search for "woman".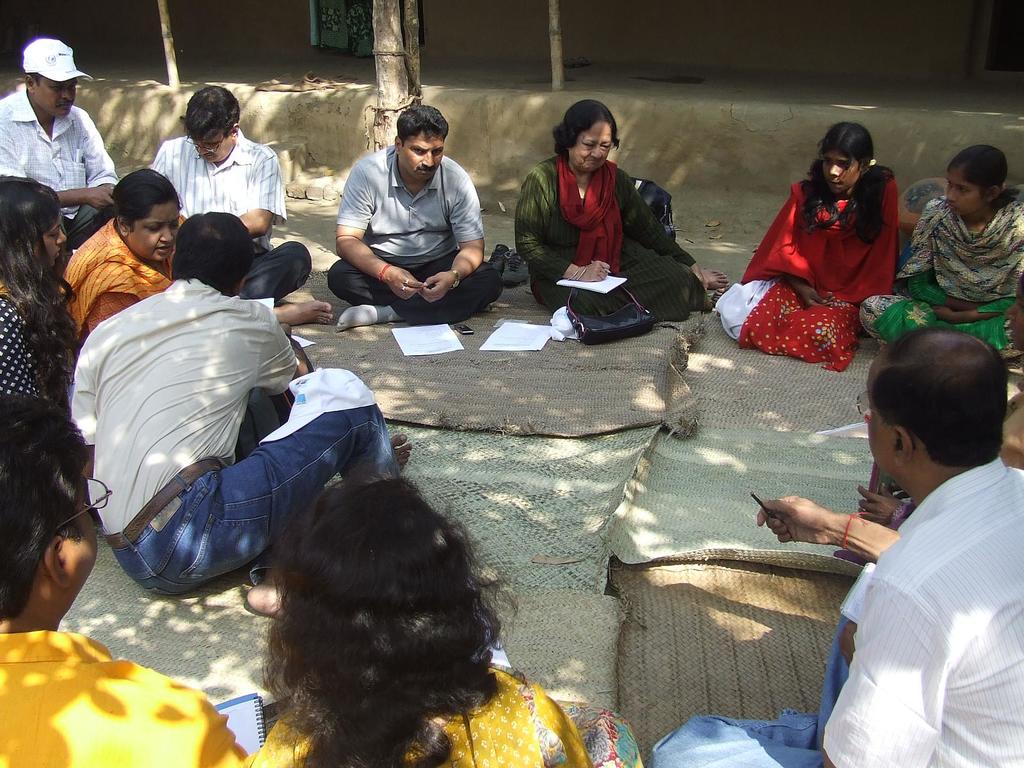
Found at bbox(858, 143, 1023, 362).
